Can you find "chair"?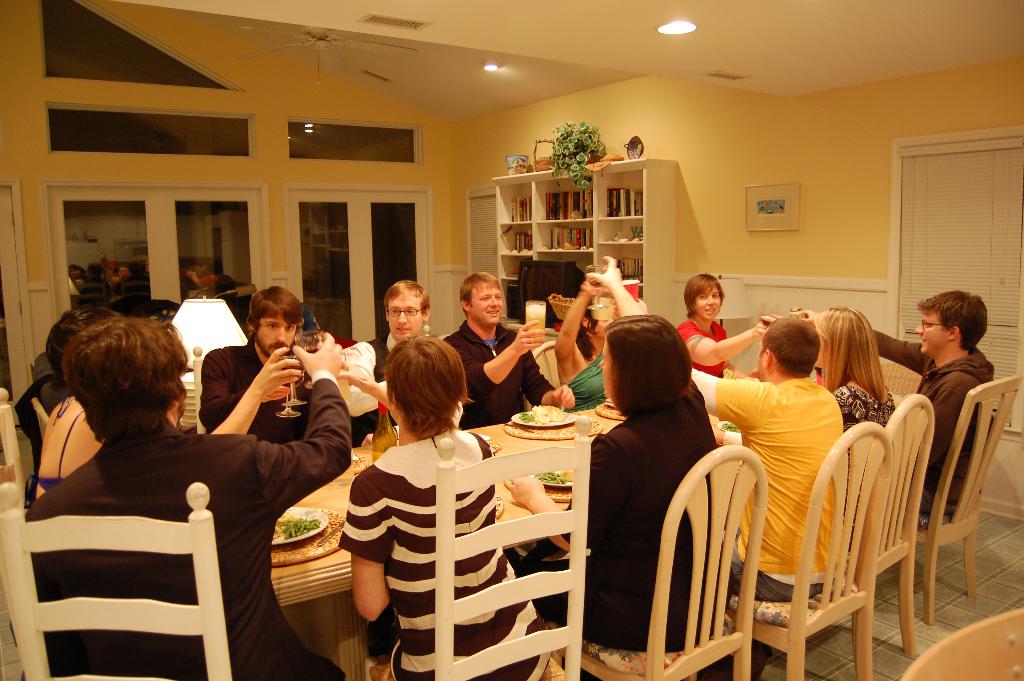
Yes, bounding box: (715,424,892,680).
